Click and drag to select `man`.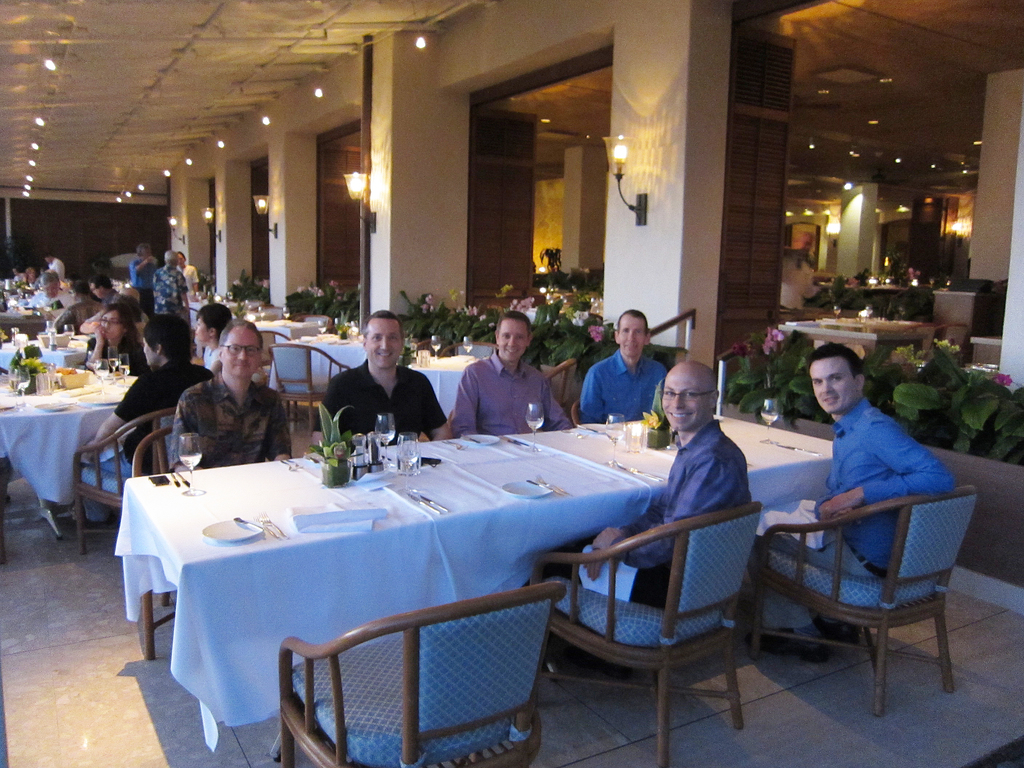
Selection: bbox=(153, 248, 189, 319).
